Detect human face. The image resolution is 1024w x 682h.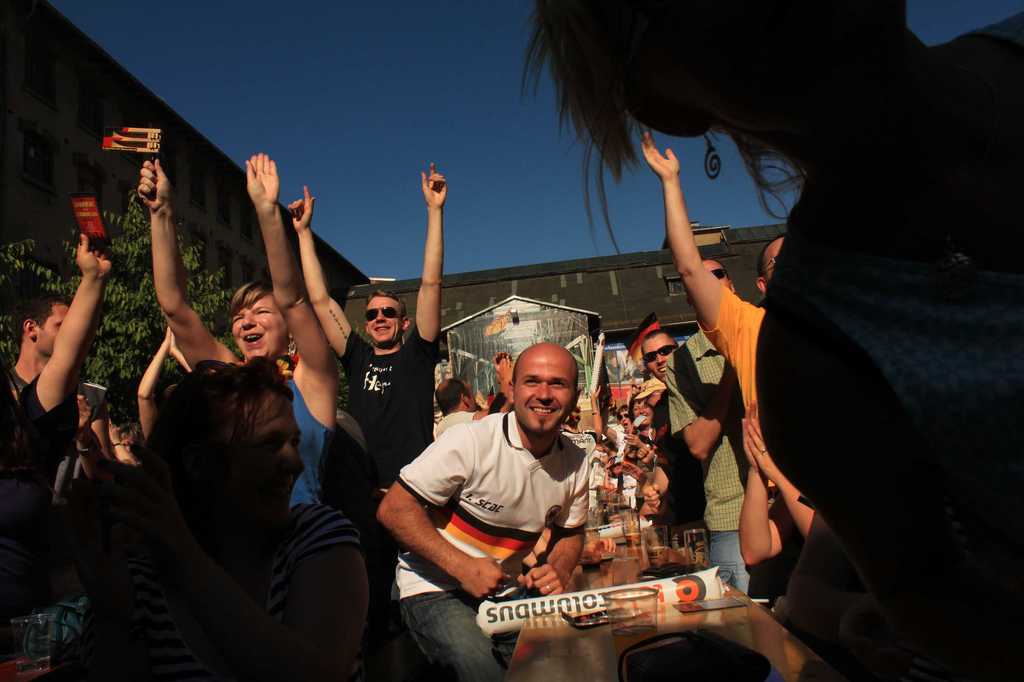
Rect(238, 390, 298, 518).
